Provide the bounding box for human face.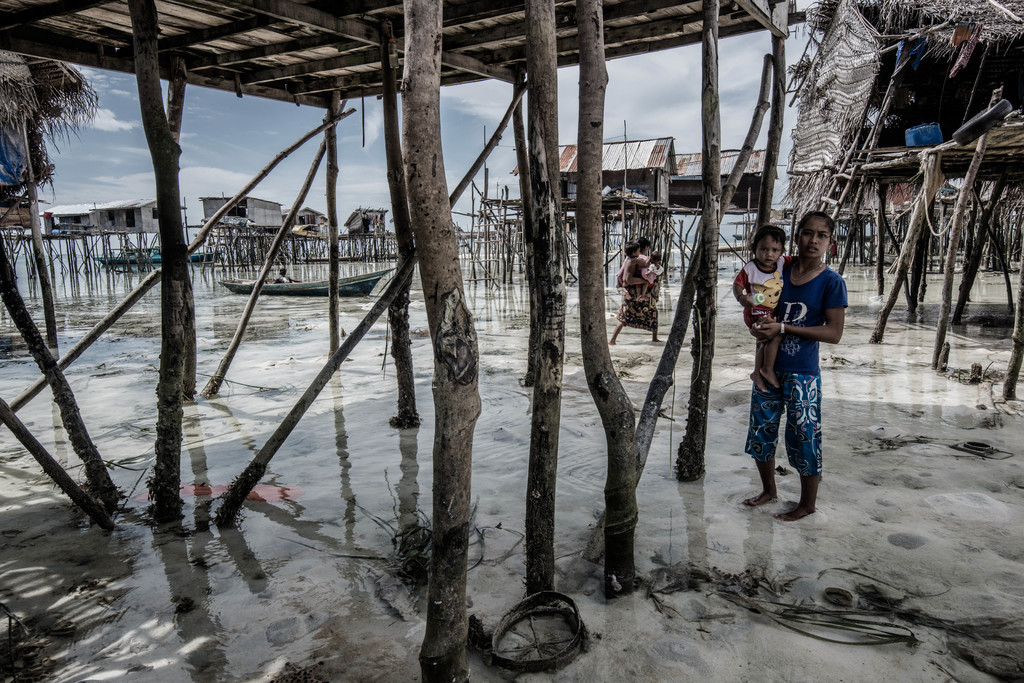
BBox(755, 232, 787, 265).
